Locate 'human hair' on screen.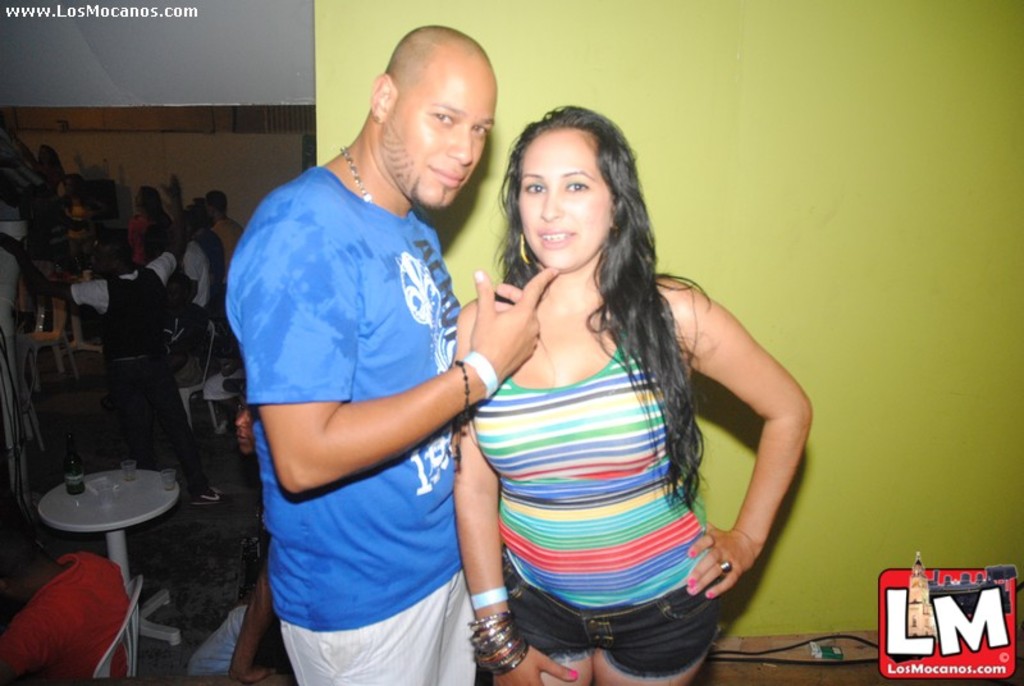
On screen at 141 187 173 252.
